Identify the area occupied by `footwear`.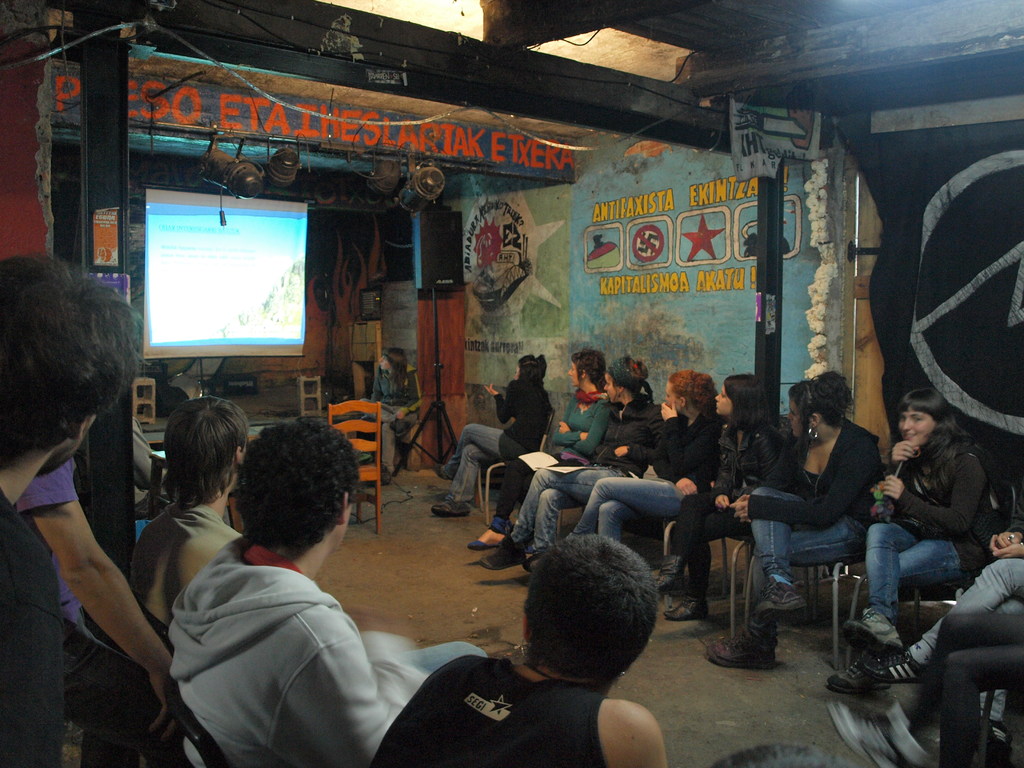
Area: x1=826 y1=713 x2=906 y2=767.
